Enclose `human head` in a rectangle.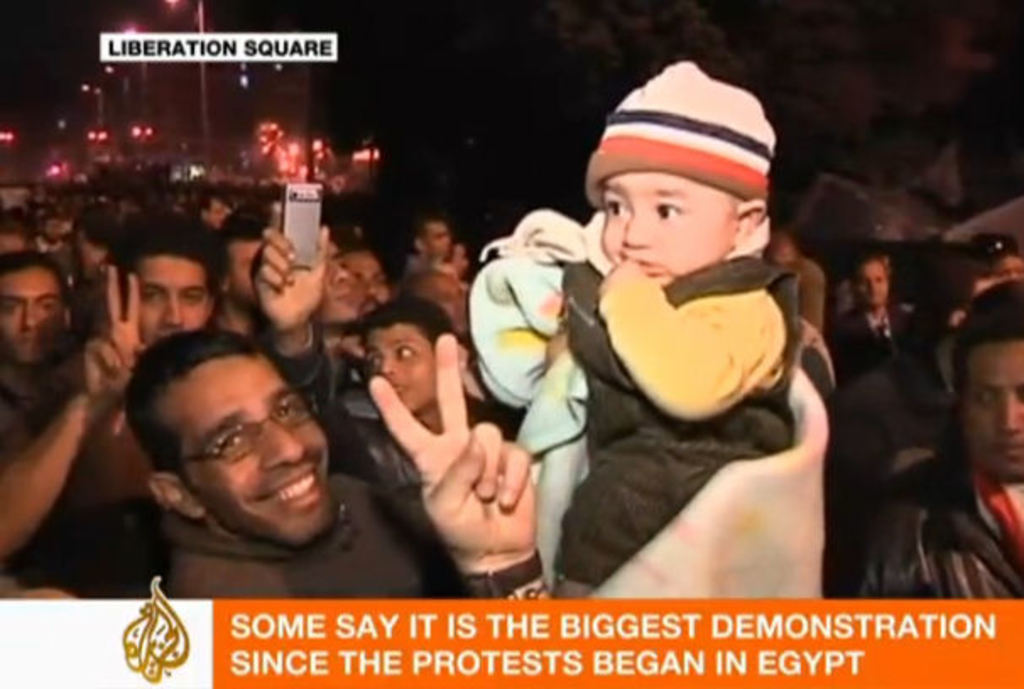
box=[341, 243, 389, 316].
